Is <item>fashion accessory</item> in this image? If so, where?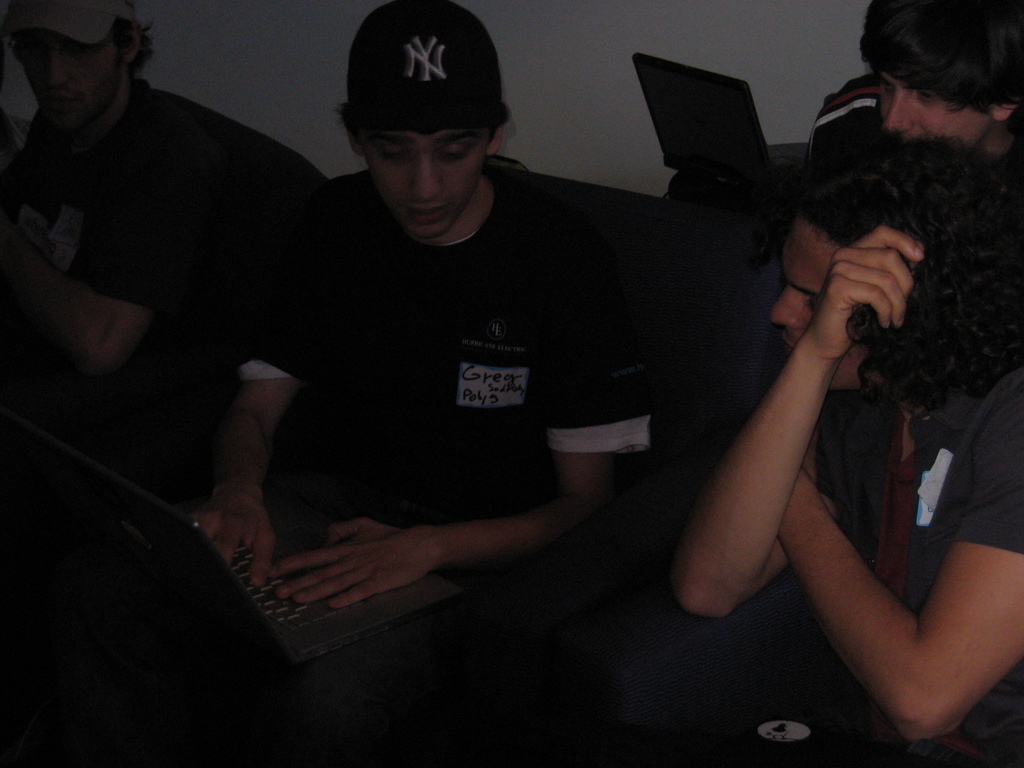
Yes, at BBox(421, 219, 488, 249).
